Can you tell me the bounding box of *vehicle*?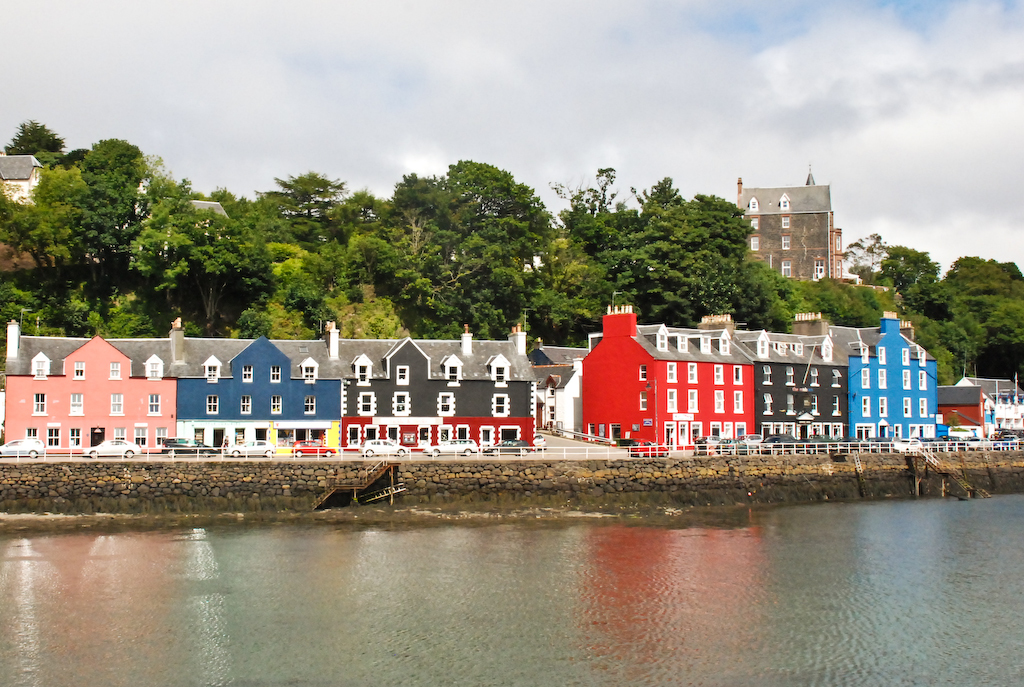
locate(487, 439, 531, 457).
